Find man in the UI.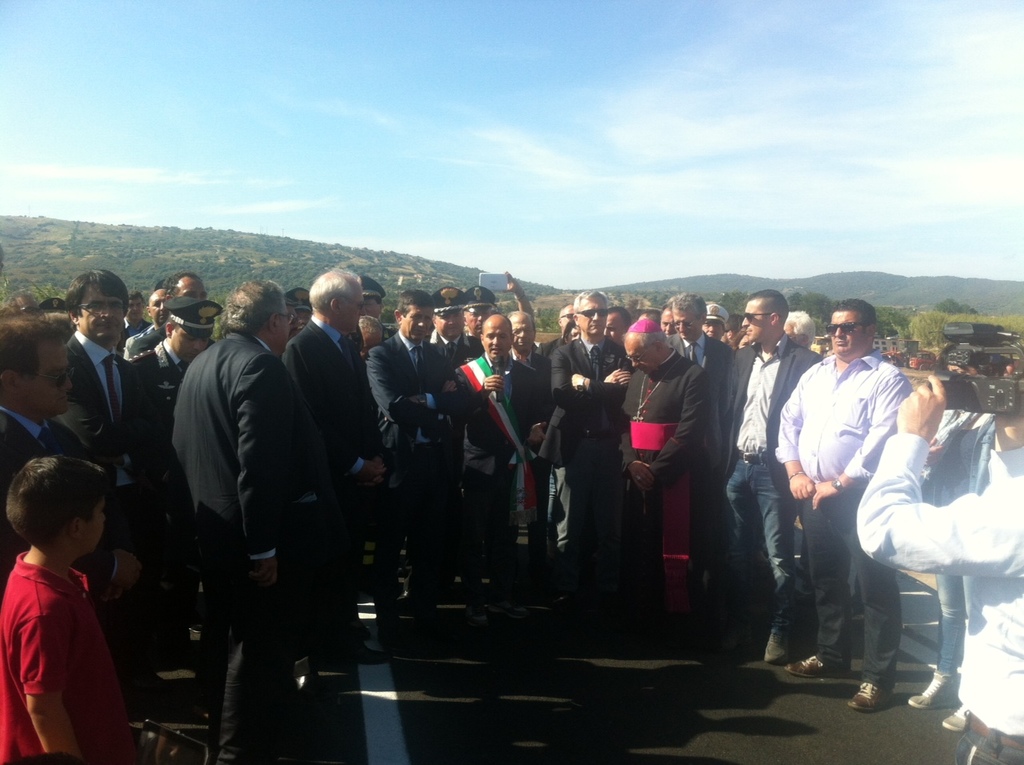
UI element at {"left": 775, "top": 295, "right": 916, "bottom": 706}.
